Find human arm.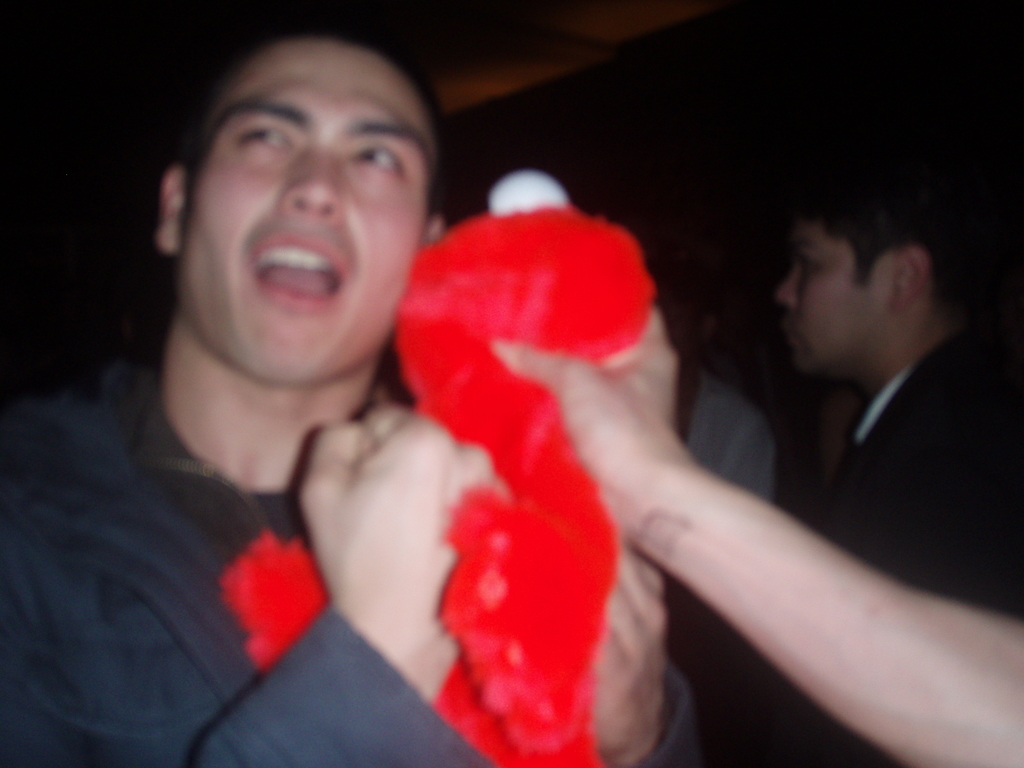
l=0, t=402, r=505, b=767.
